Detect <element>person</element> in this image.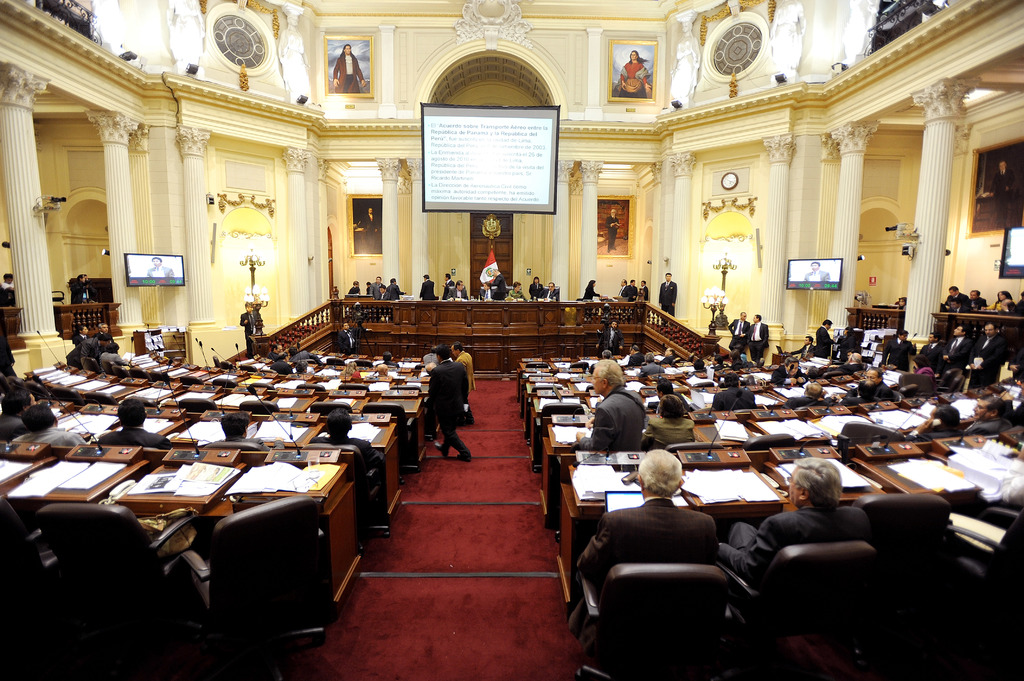
Detection: x1=0, y1=271, x2=13, y2=294.
